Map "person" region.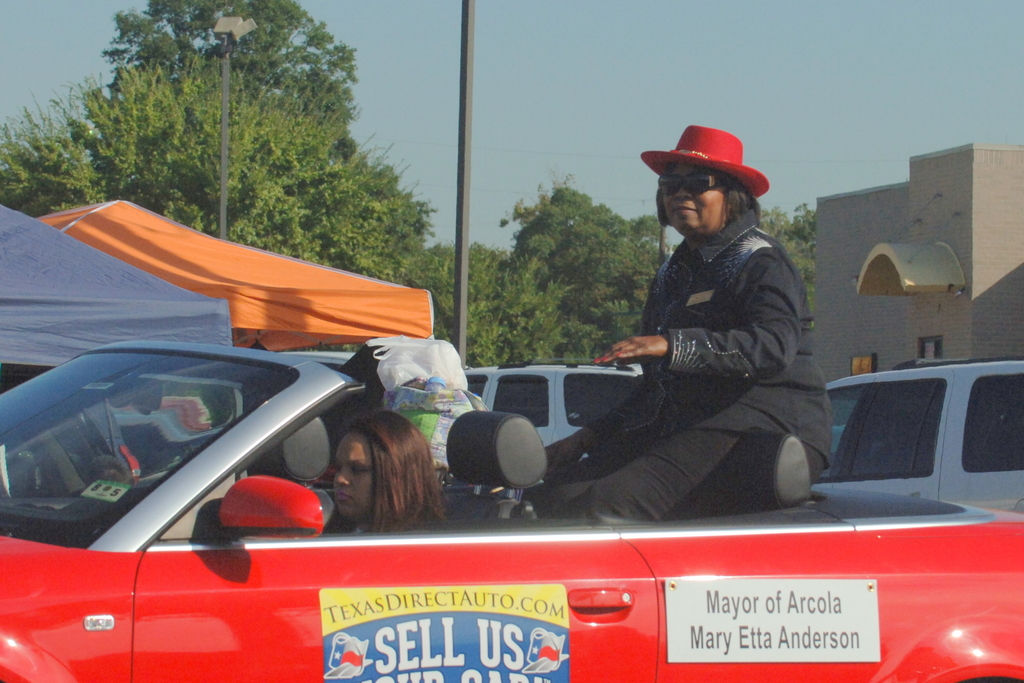
Mapped to left=536, top=147, right=797, bottom=543.
